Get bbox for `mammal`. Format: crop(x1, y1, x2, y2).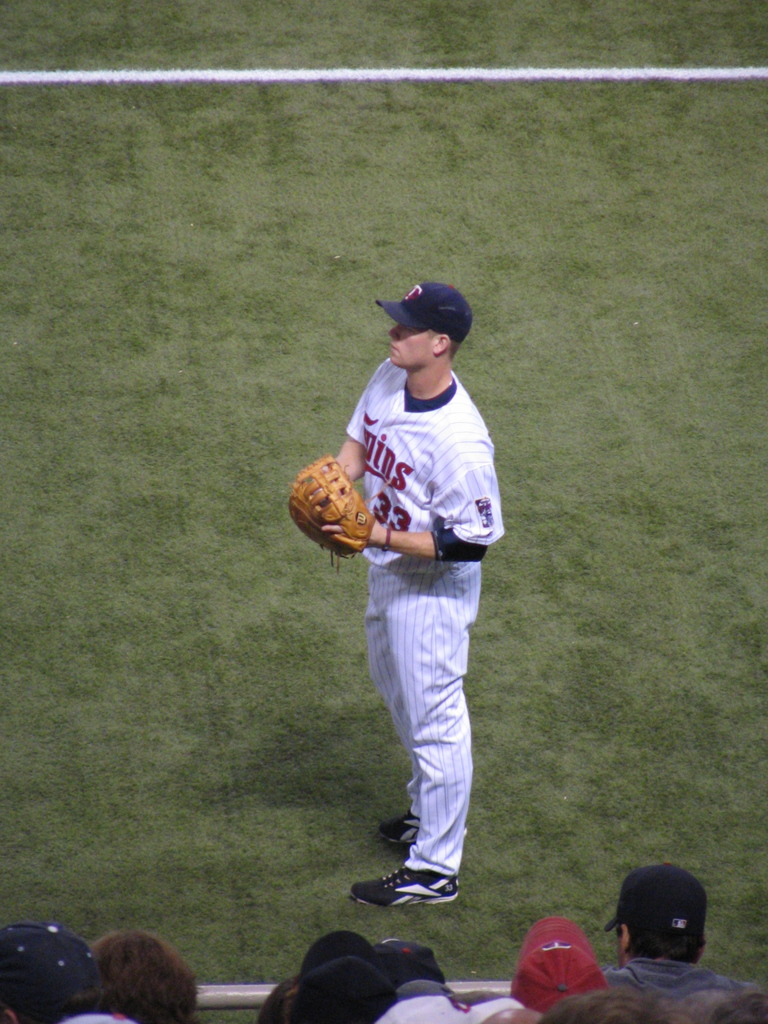
crop(250, 933, 372, 1023).
